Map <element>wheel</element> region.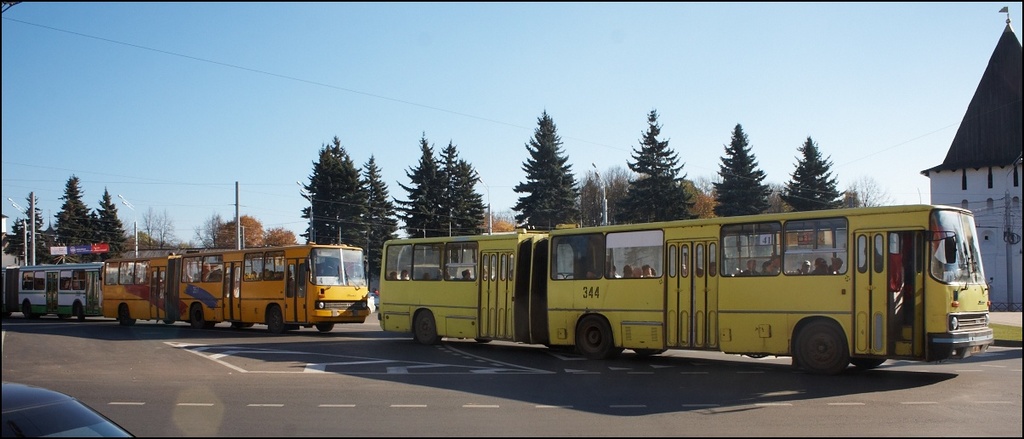
Mapped to x1=576 y1=316 x2=621 y2=362.
